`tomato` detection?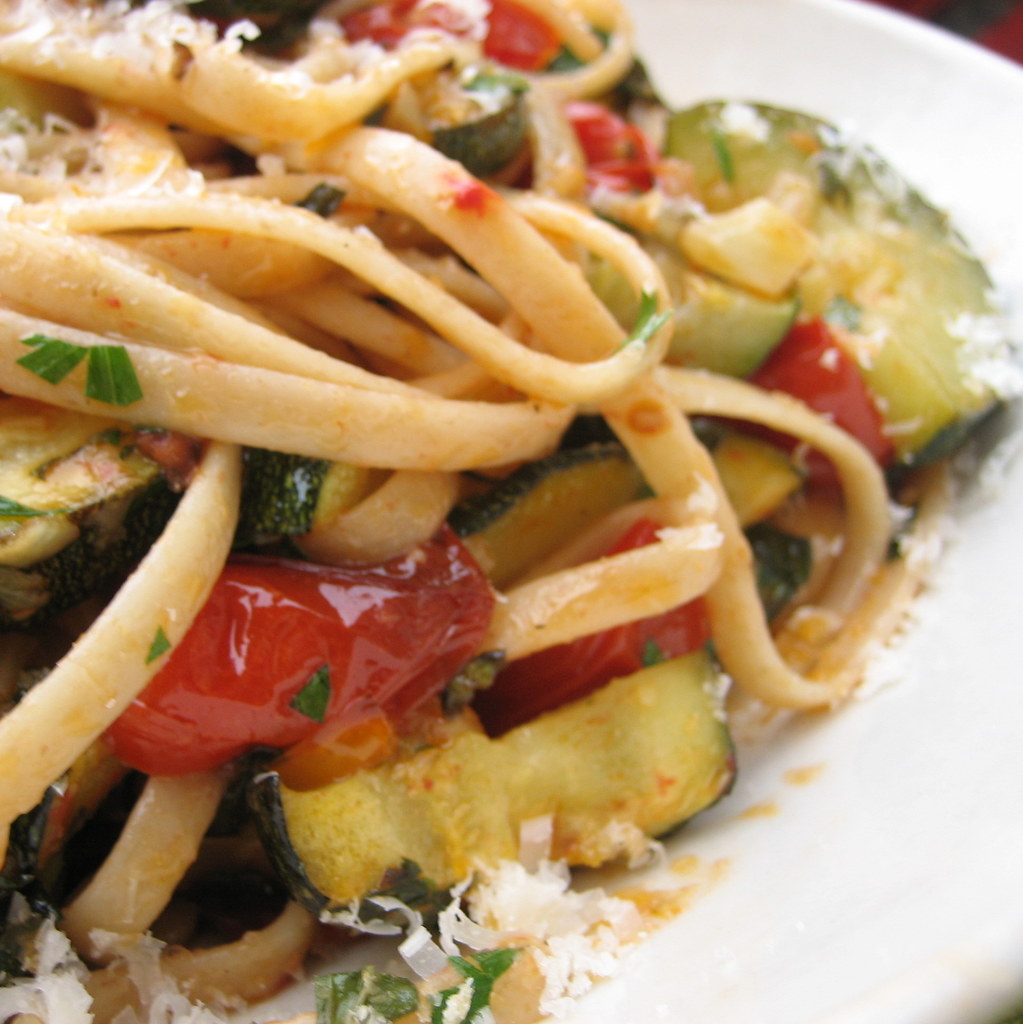
l=494, t=527, r=717, b=714
